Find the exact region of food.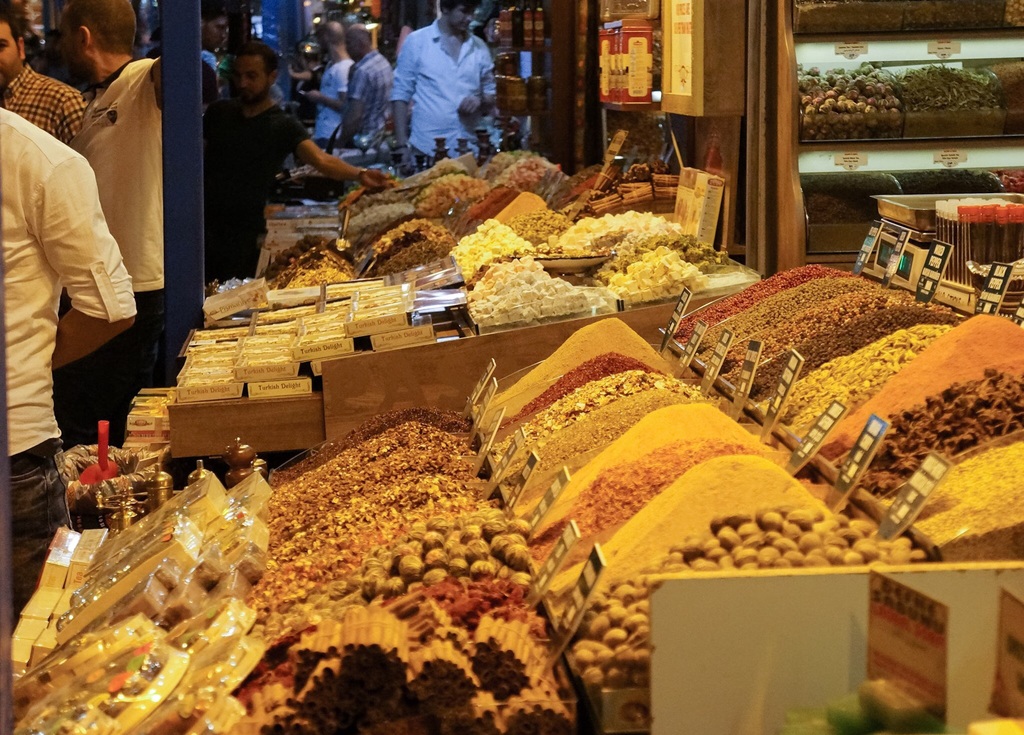
Exact region: x1=801 y1=171 x2=906 y2=227.
